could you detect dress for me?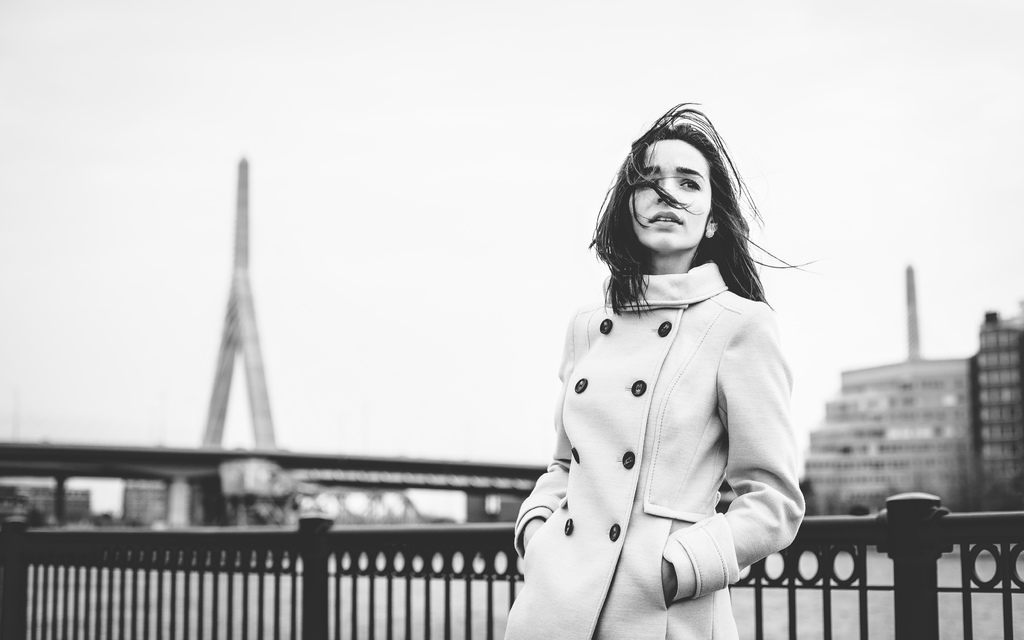
Detection result: x1=502 y1=262 x2=802 y2=639.
